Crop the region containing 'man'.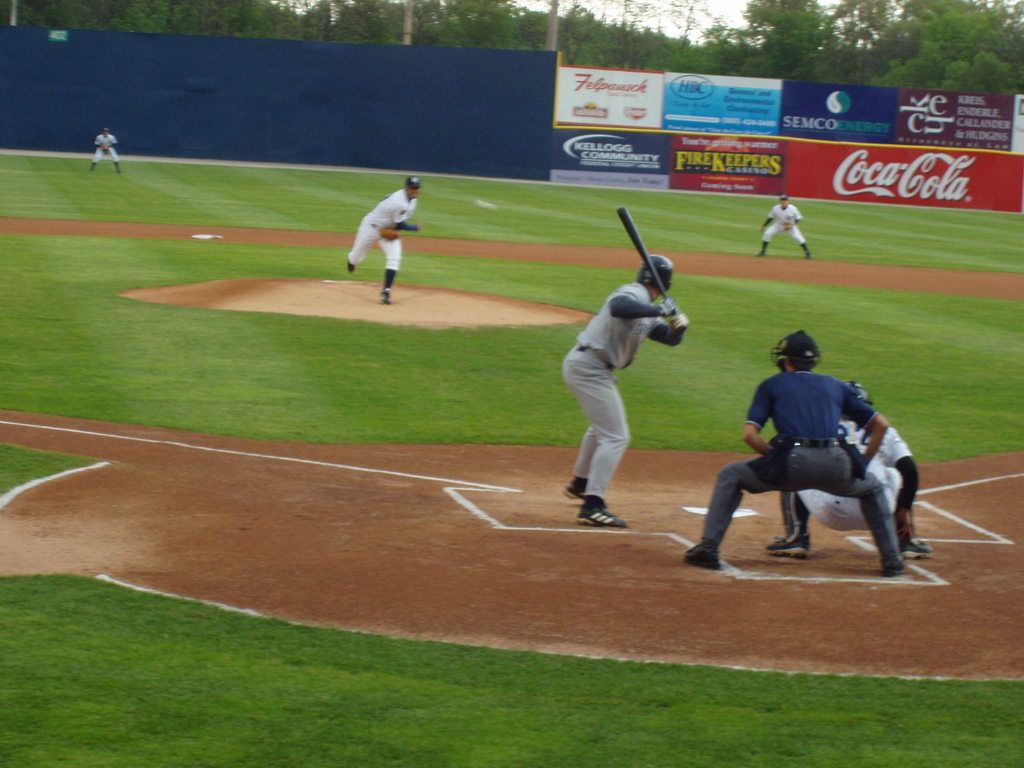
Crop region: (left=682, top=324, right=913, bottom=577).
